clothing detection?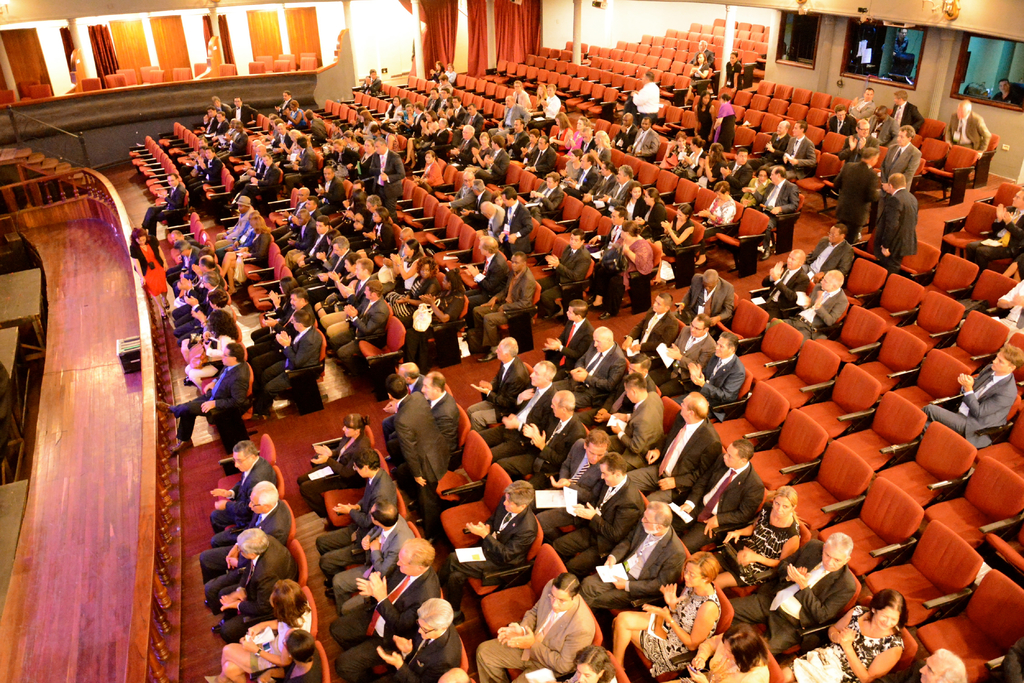
bbox=(996, 280, 1023, 325)
